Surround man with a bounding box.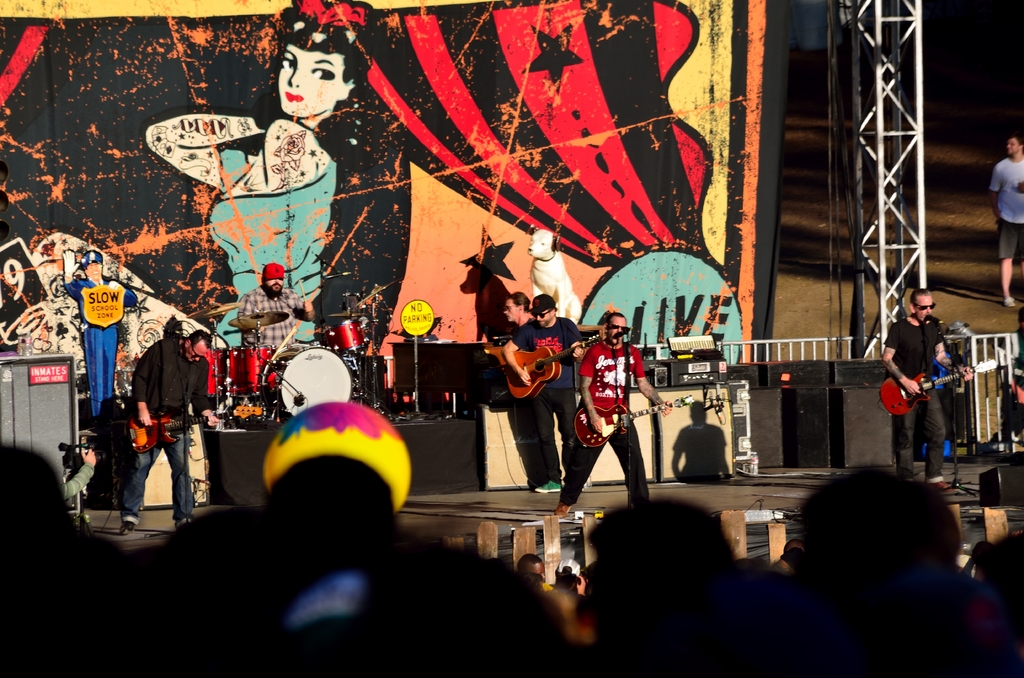
pyautogui.locateOnScreen(120, 329, 213, 538).
